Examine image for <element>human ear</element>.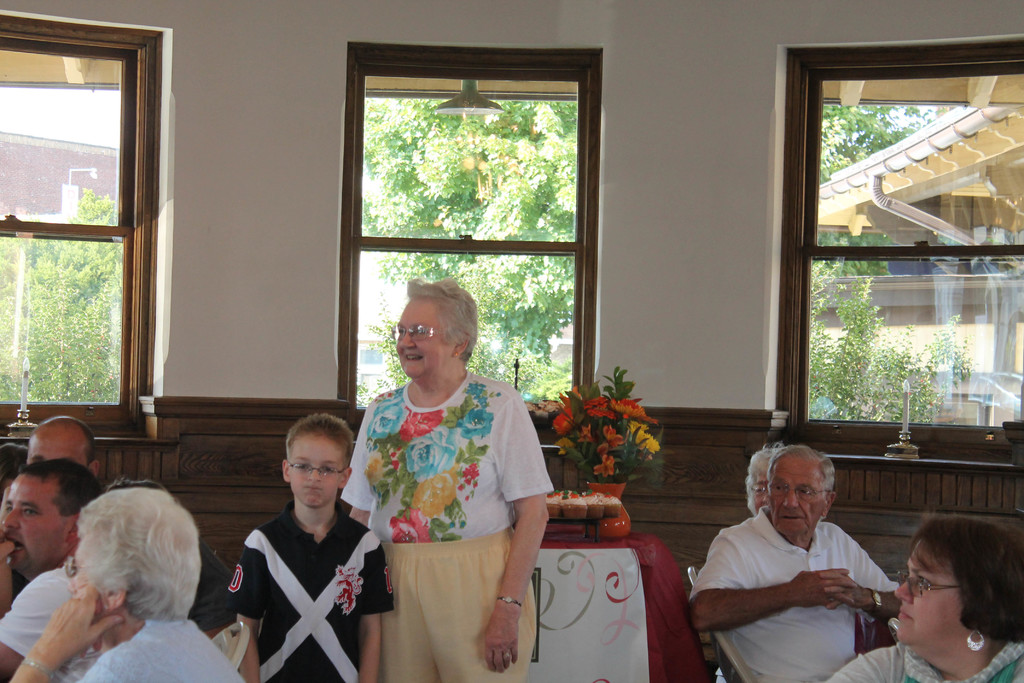
Examination result: (x1=824, y1=492, x2=837, y2=517).
